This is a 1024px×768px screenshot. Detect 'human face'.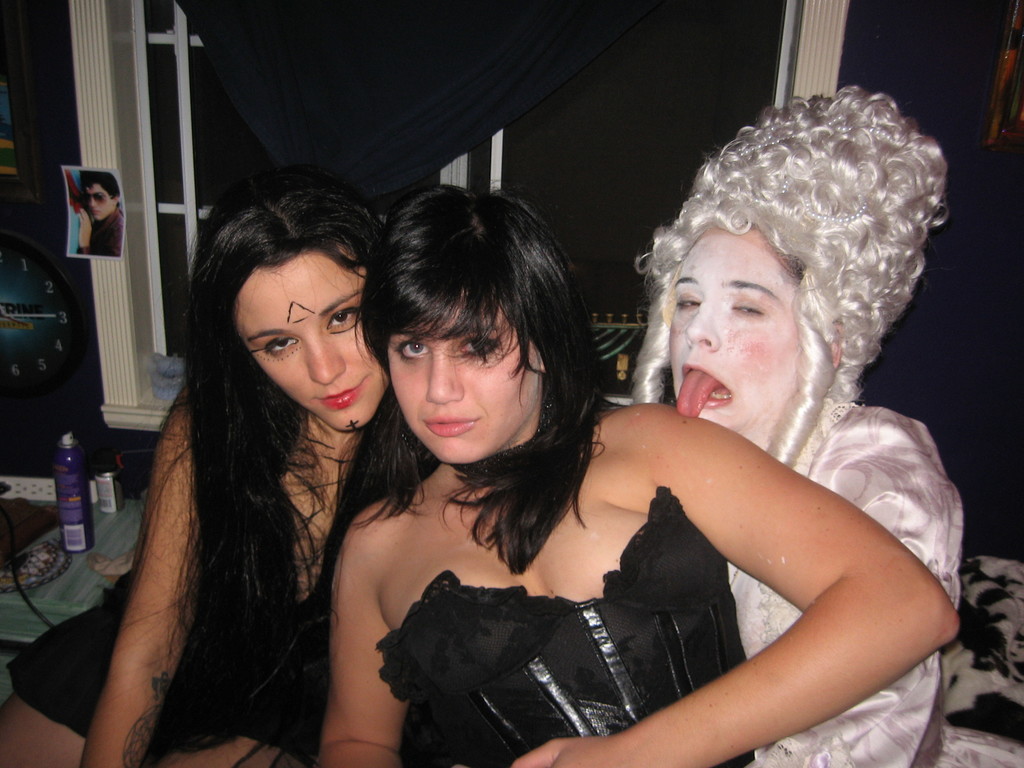
86:184:114:220.
